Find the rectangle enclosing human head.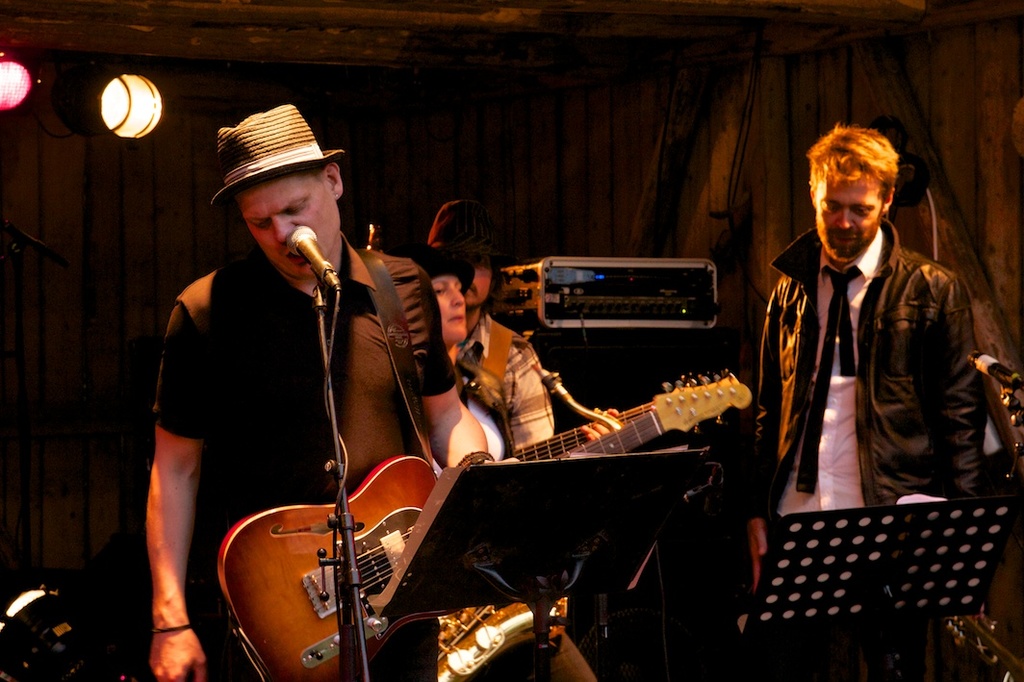
bbox=[233, 123, 339, 277].
